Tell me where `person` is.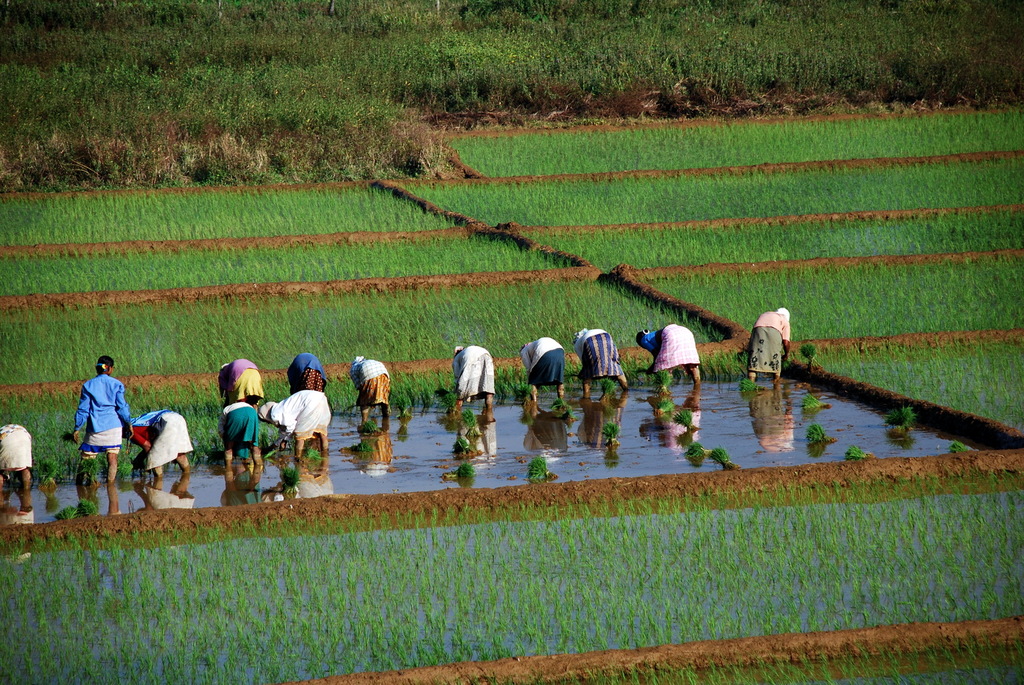
`person` is at <box>346,343,391,423</box>.
